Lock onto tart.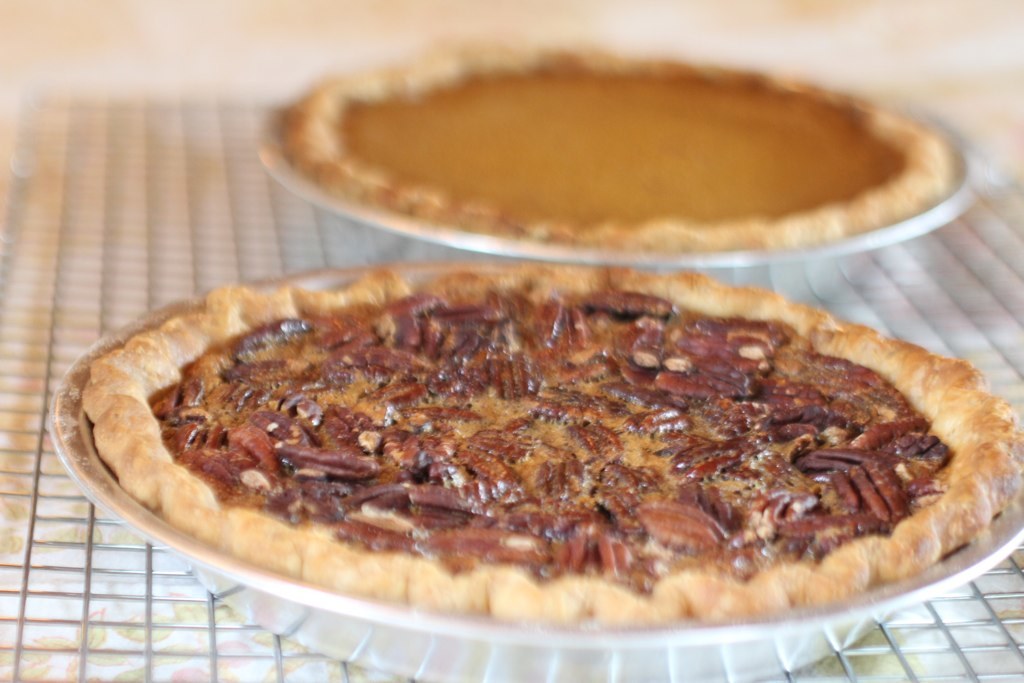
Locked: (86, 228, 1023, 648).
